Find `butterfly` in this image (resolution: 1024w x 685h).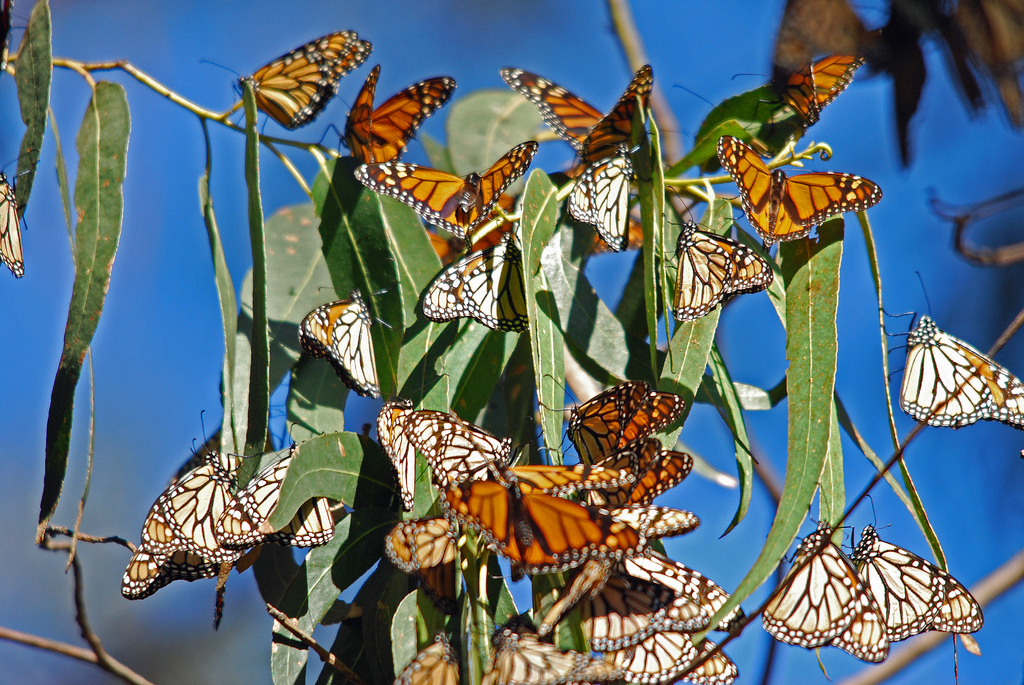
(214, 424, 337, 549).
